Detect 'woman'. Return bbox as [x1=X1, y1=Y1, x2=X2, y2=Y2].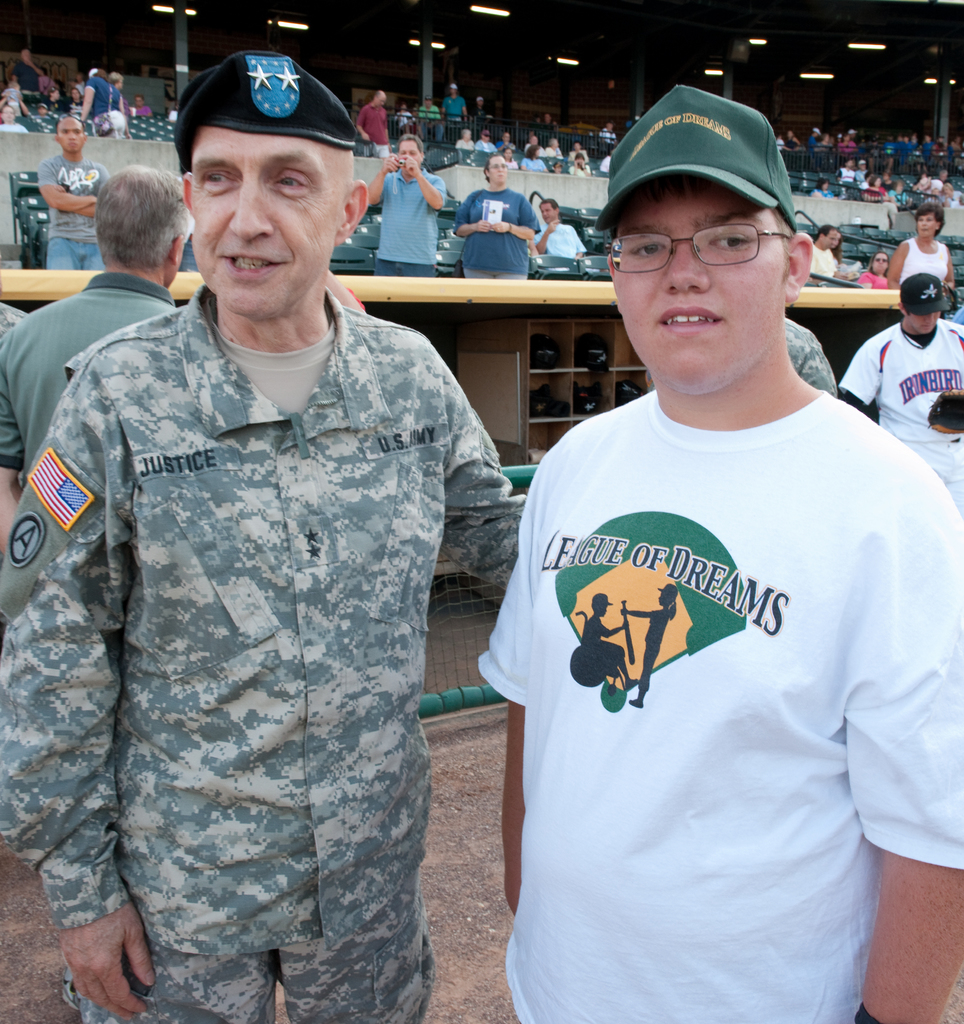
[x1=883, y1=186, x2=956, y2=287].
